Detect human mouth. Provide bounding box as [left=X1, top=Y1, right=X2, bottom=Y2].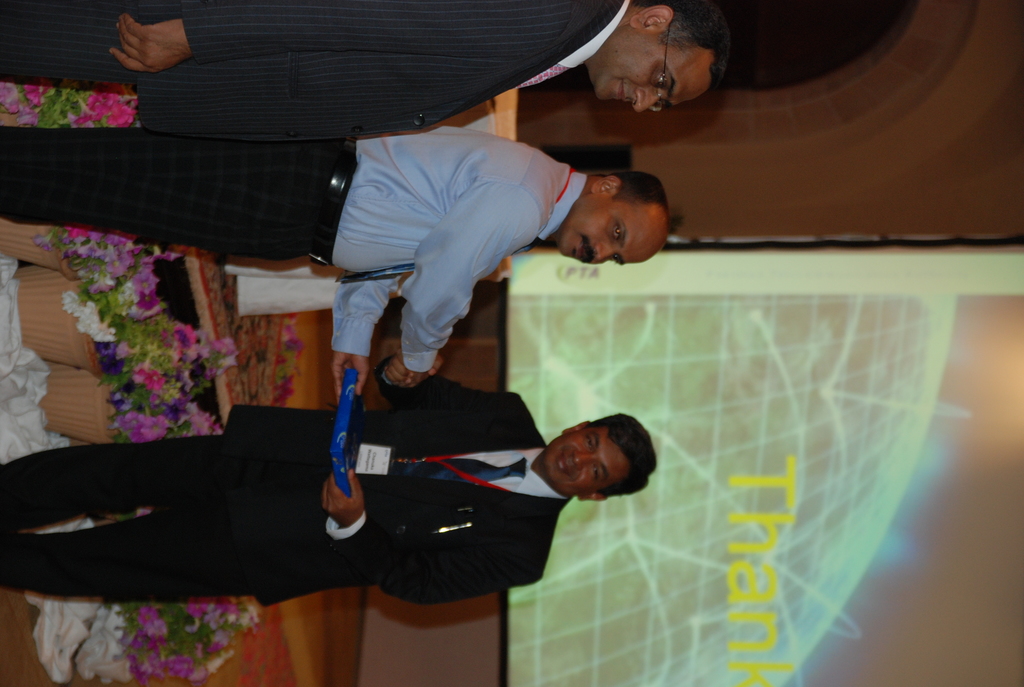
[left=561, top=450, right=571, bottom=475].
